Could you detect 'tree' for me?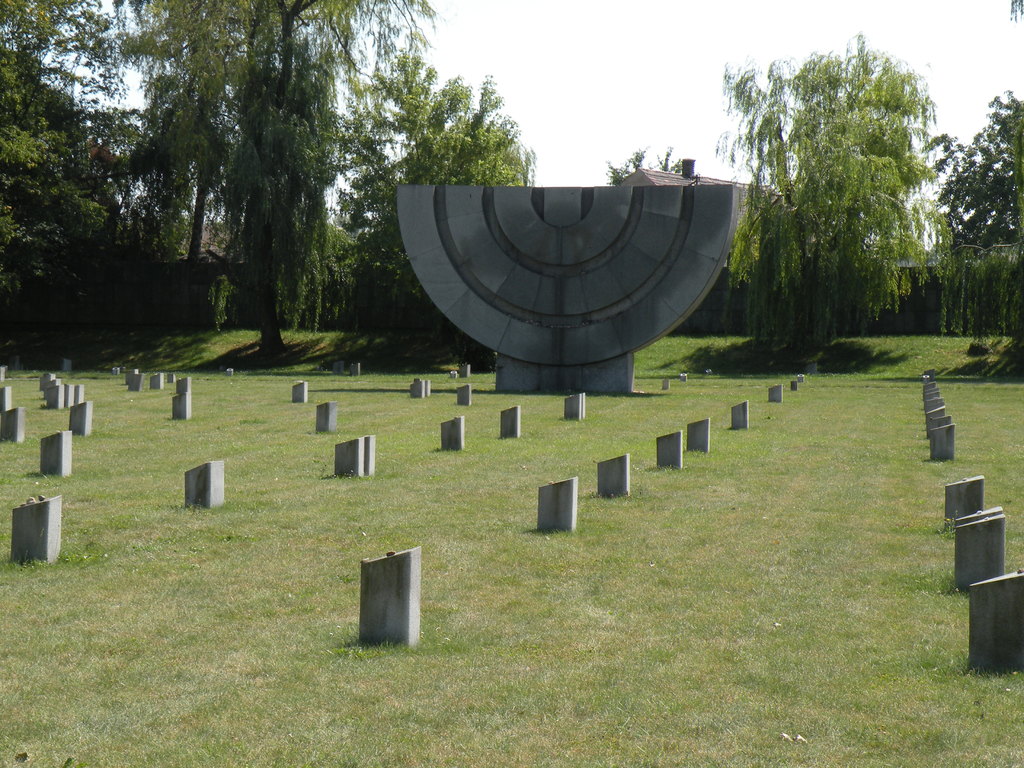
Detection result: 930, 85, 1023, 343.
